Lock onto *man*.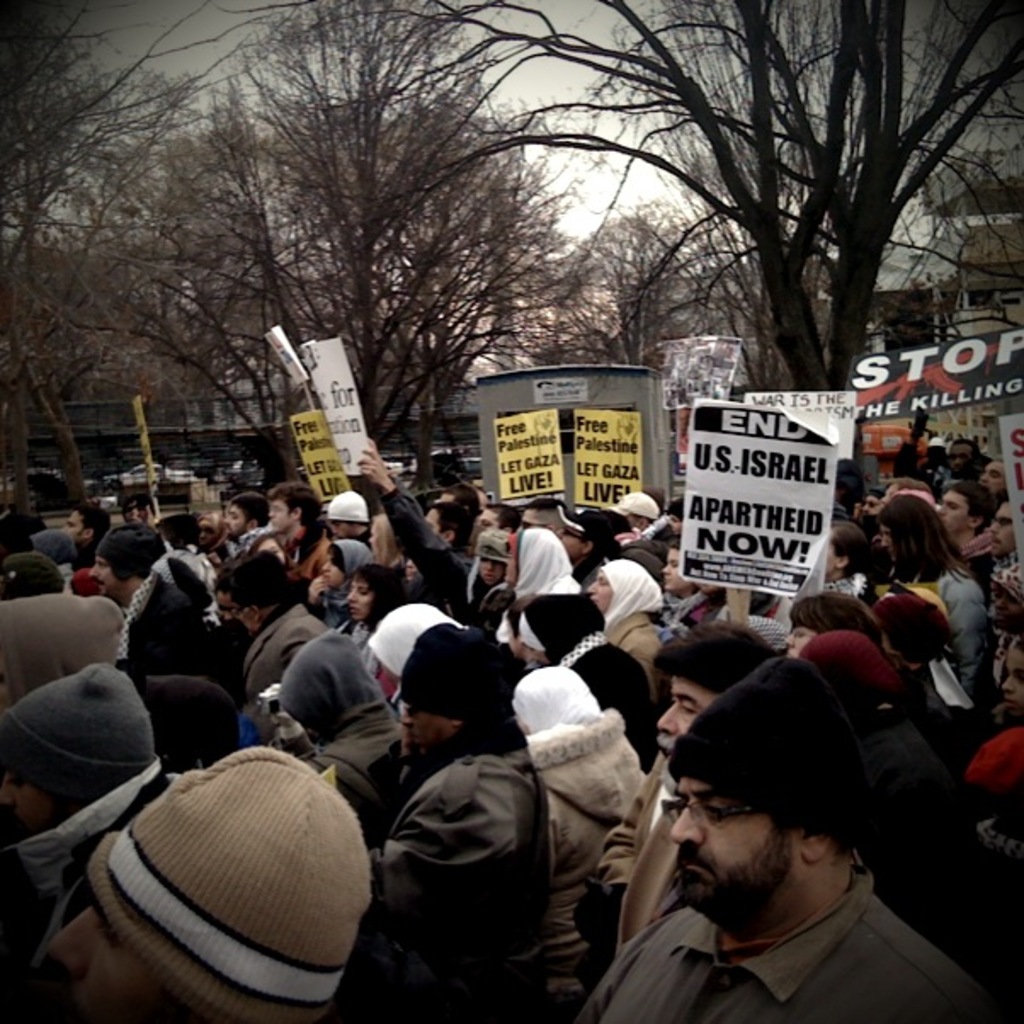
Locked: x1=929 y1=476 x2=995 y2=600.
